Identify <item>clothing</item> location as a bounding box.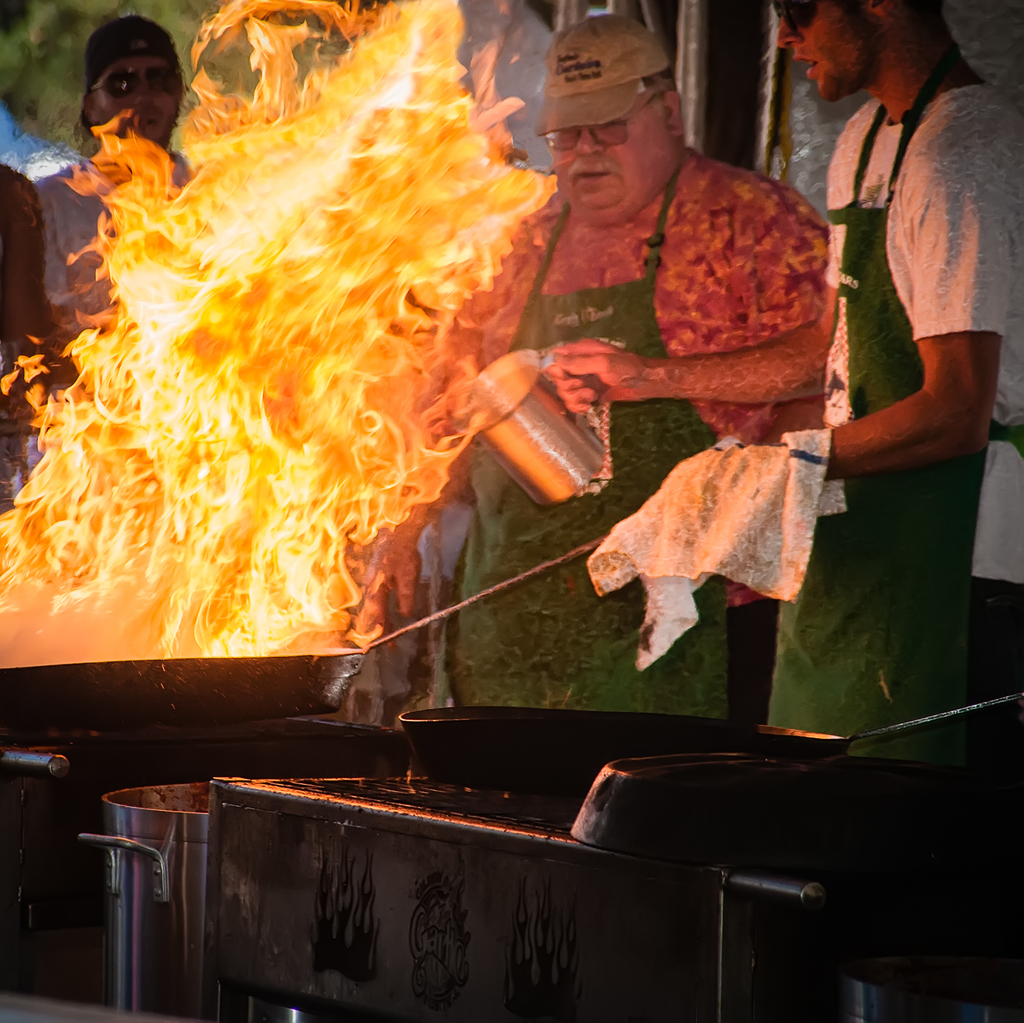
[469,132,865,629].
